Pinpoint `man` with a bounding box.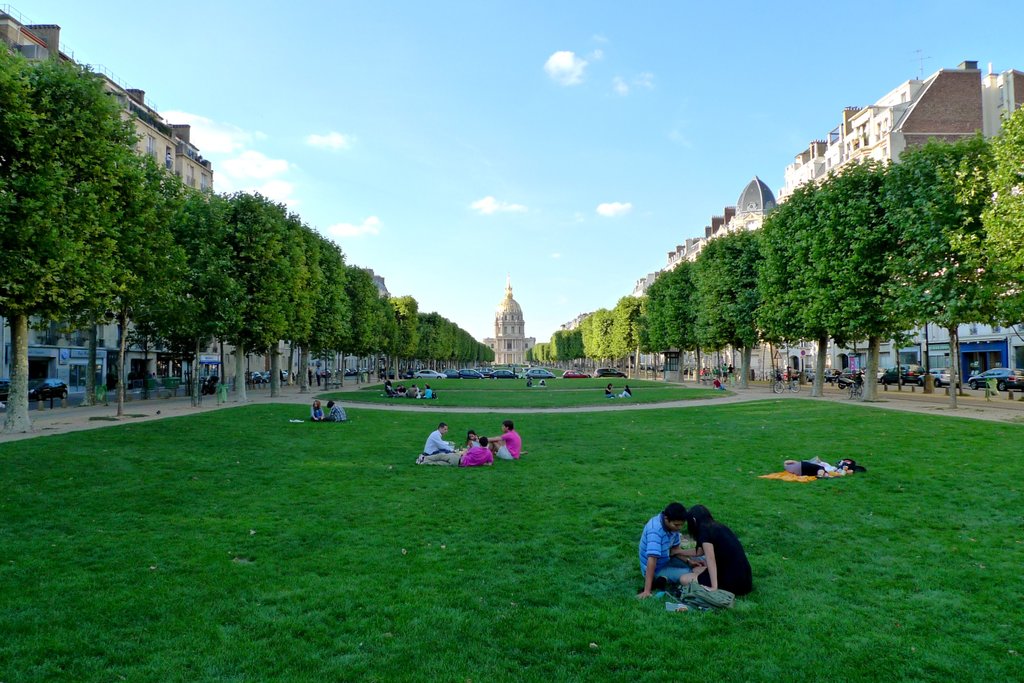
region(426, 421, 473, 446).
